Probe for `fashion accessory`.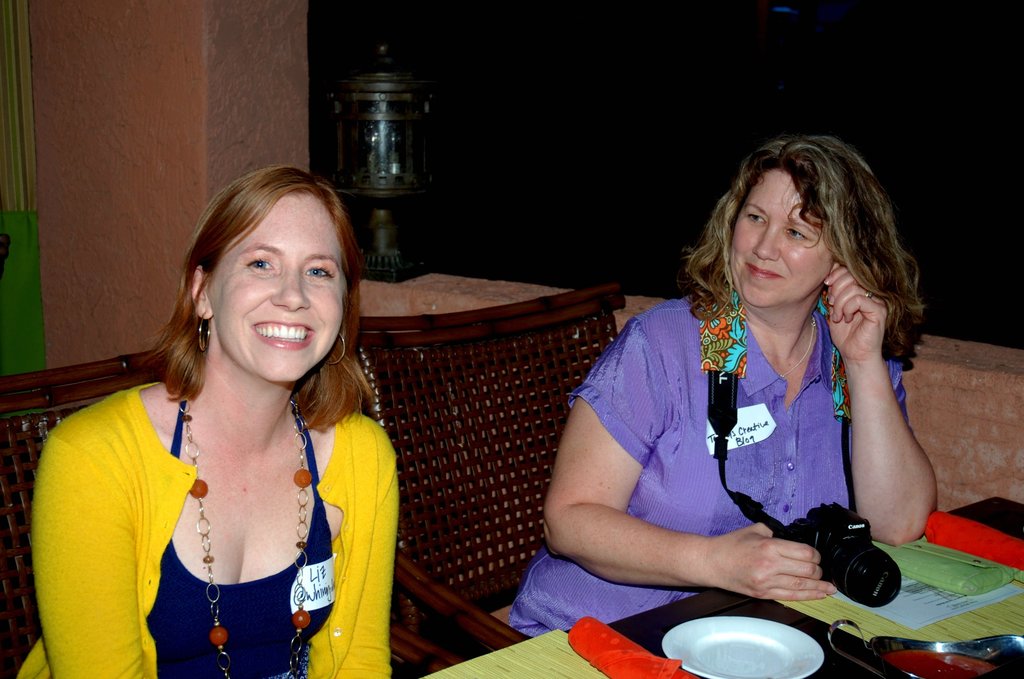
Probe result: left=195, top=305, right=211, bottom=354.
